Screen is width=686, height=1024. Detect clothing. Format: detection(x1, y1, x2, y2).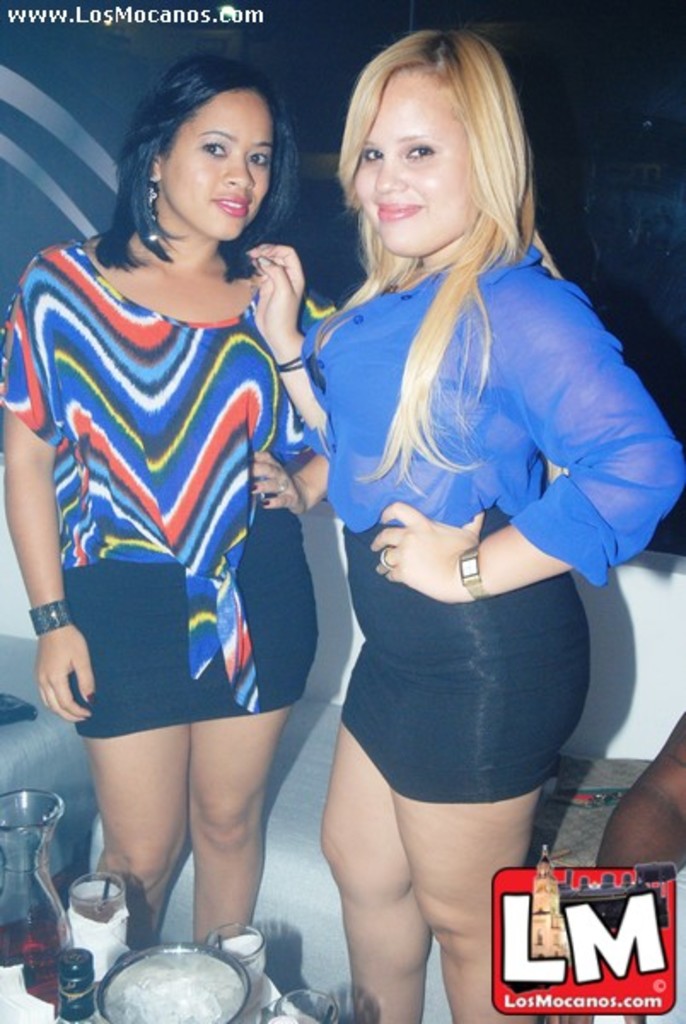
detection(311, 244, 684, 812).
